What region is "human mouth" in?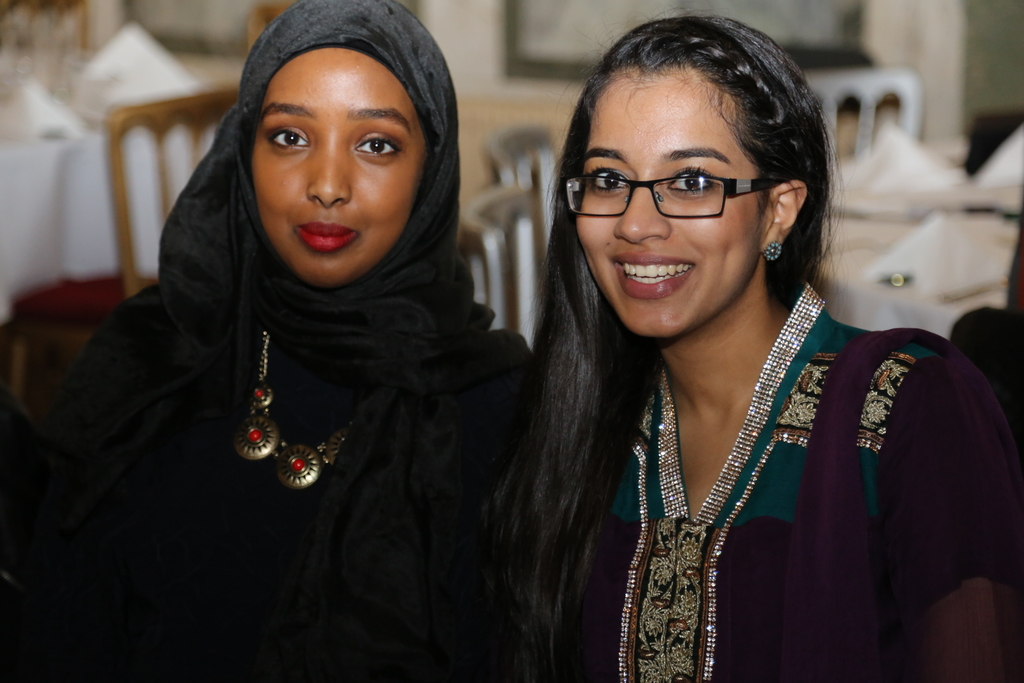
bbox=[612, 251, 689, 300].
